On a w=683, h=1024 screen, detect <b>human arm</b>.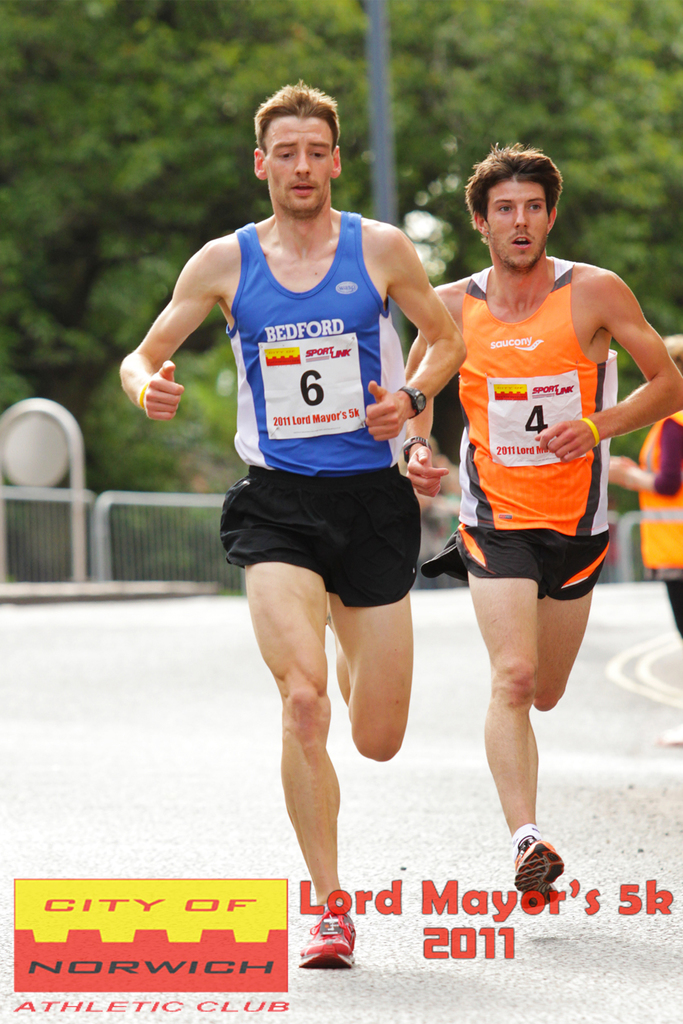
527/271/681/462.
